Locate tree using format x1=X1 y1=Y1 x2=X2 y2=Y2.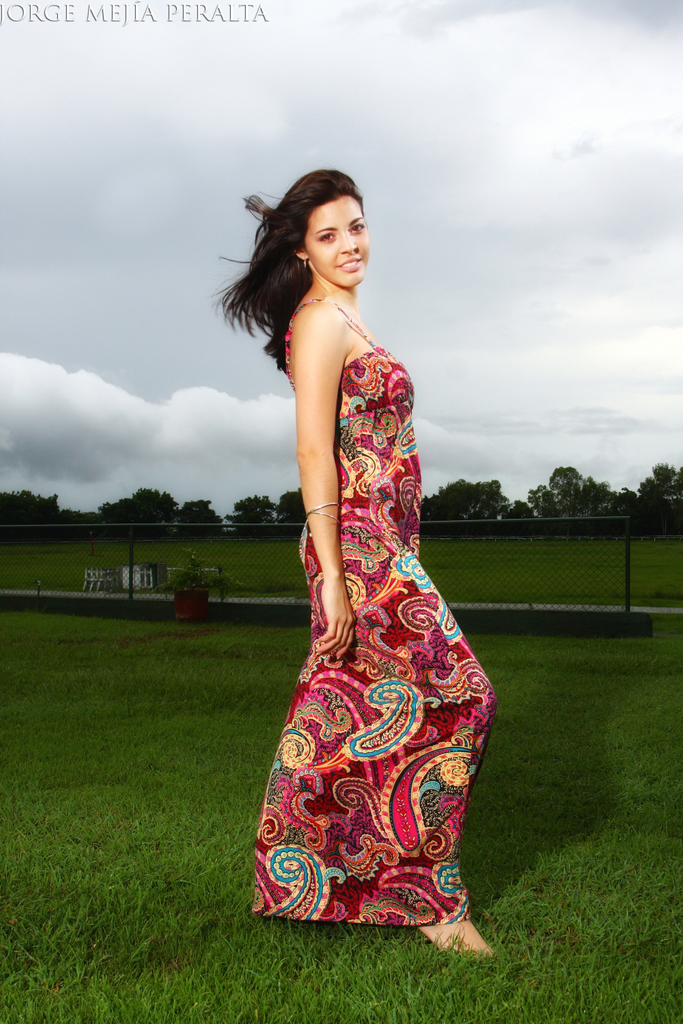
x1=421 y1=474 x2=514 y2=542.
